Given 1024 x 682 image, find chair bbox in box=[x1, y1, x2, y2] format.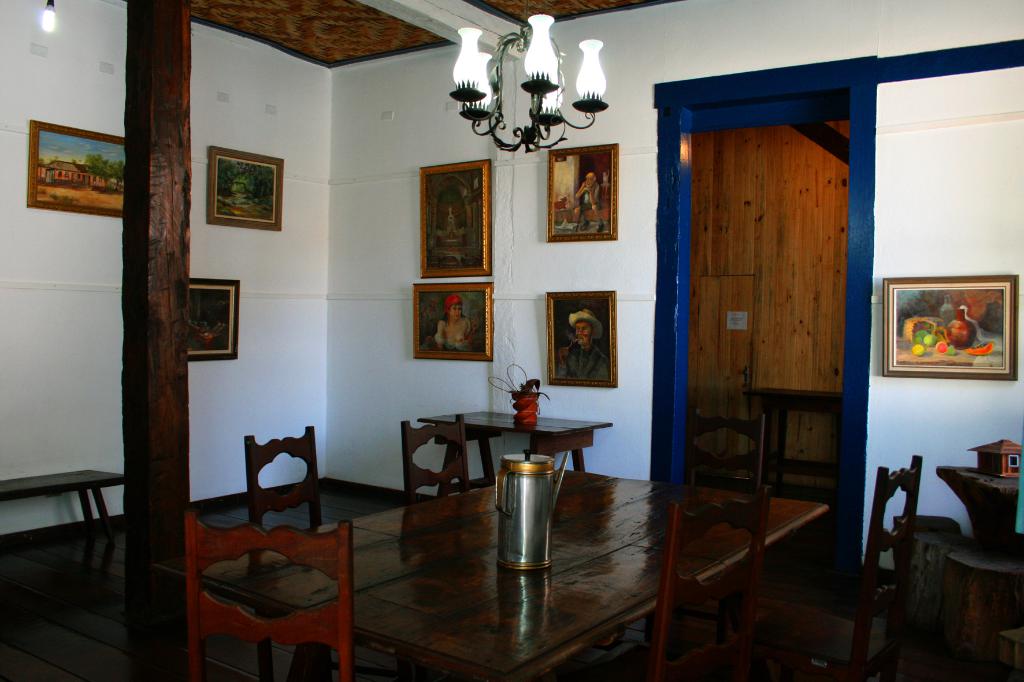
box=[835, 449, 920, 681].
